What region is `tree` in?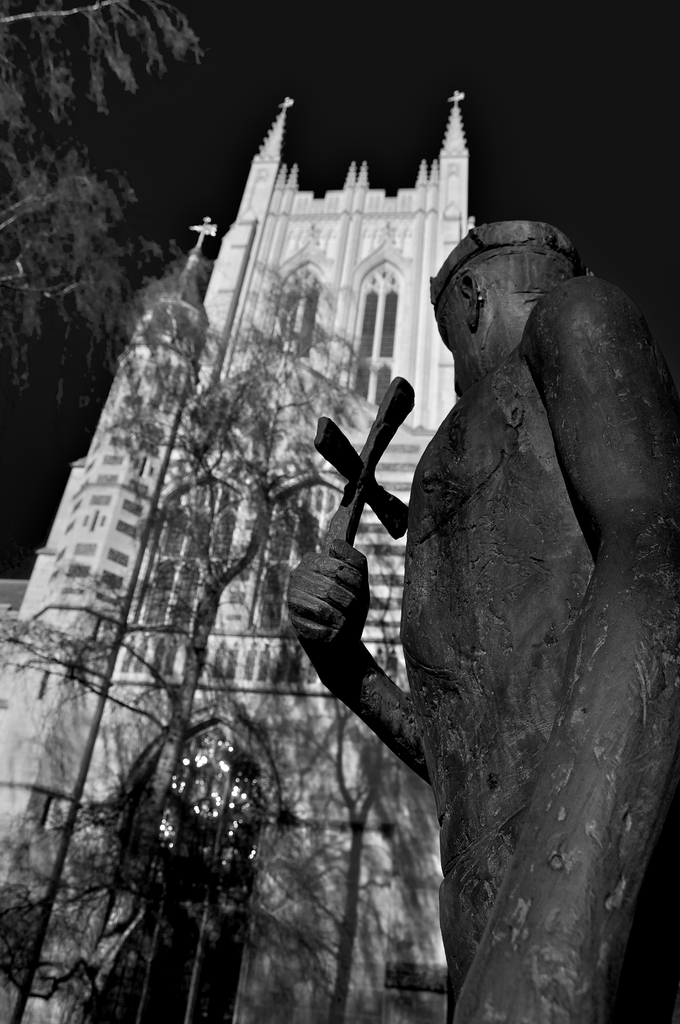
locate(1, 0, 217, 140).
